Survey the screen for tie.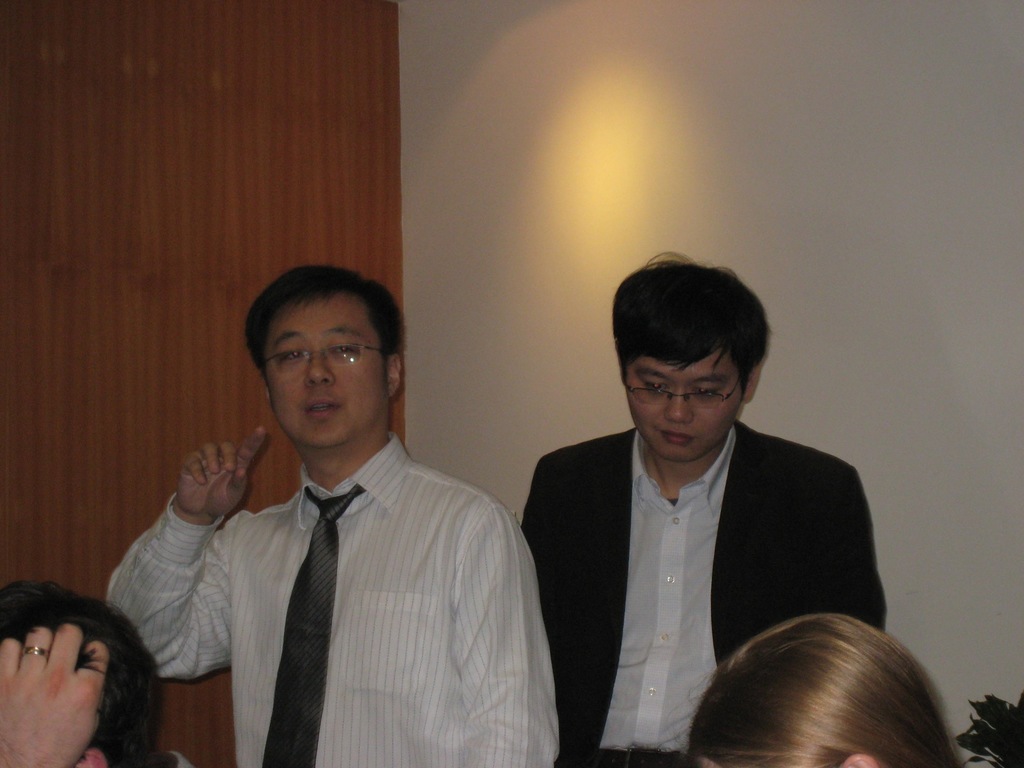
Survey found: region(264, 485, 369, 767).
